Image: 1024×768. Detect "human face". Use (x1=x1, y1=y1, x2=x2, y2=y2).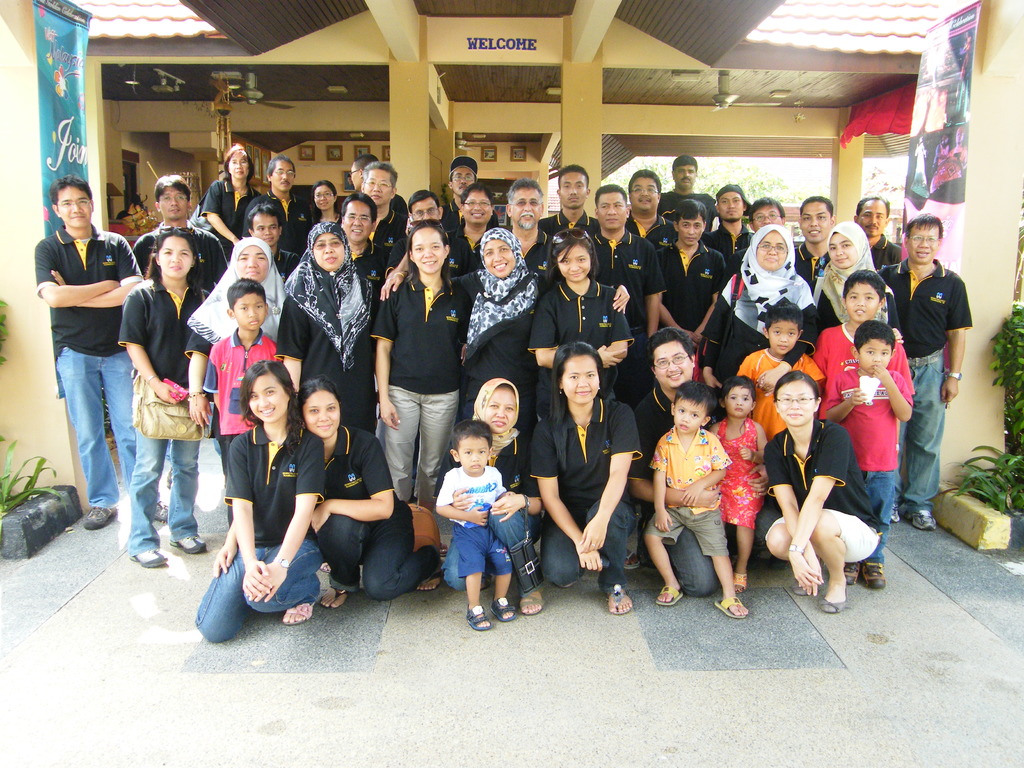
(x1=654, y1=340, x2=694, y2=387).
